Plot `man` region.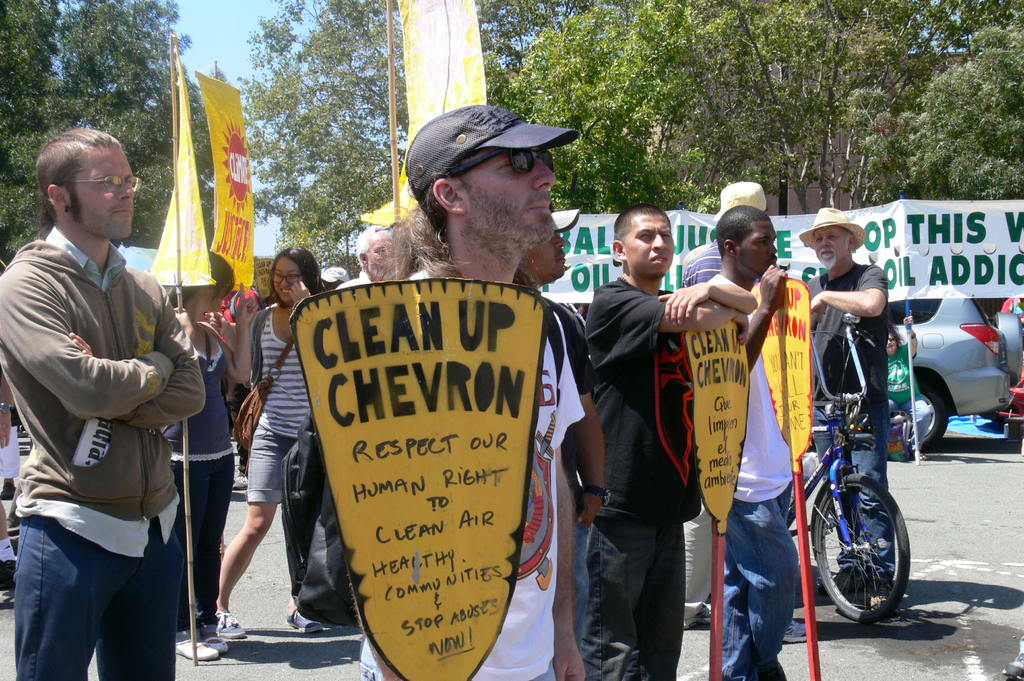
Plotted at bbox=[787, 200, 908, 603].
